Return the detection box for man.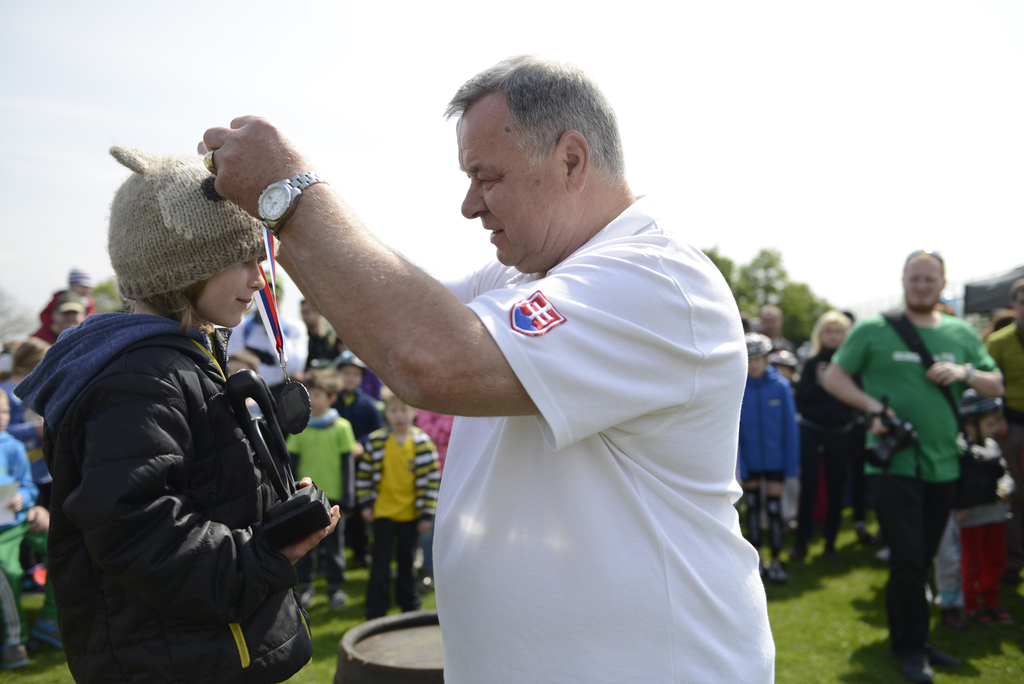
[x1=816, y1=248, x2=1009, y2=676].
